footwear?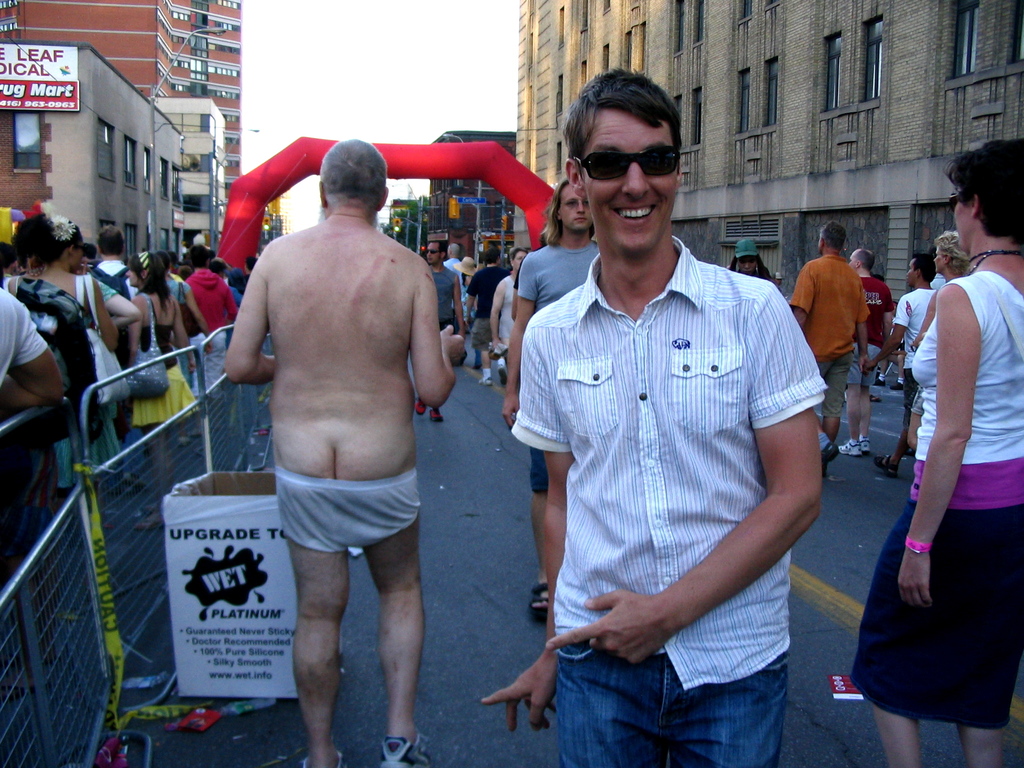
869/454/904/481
